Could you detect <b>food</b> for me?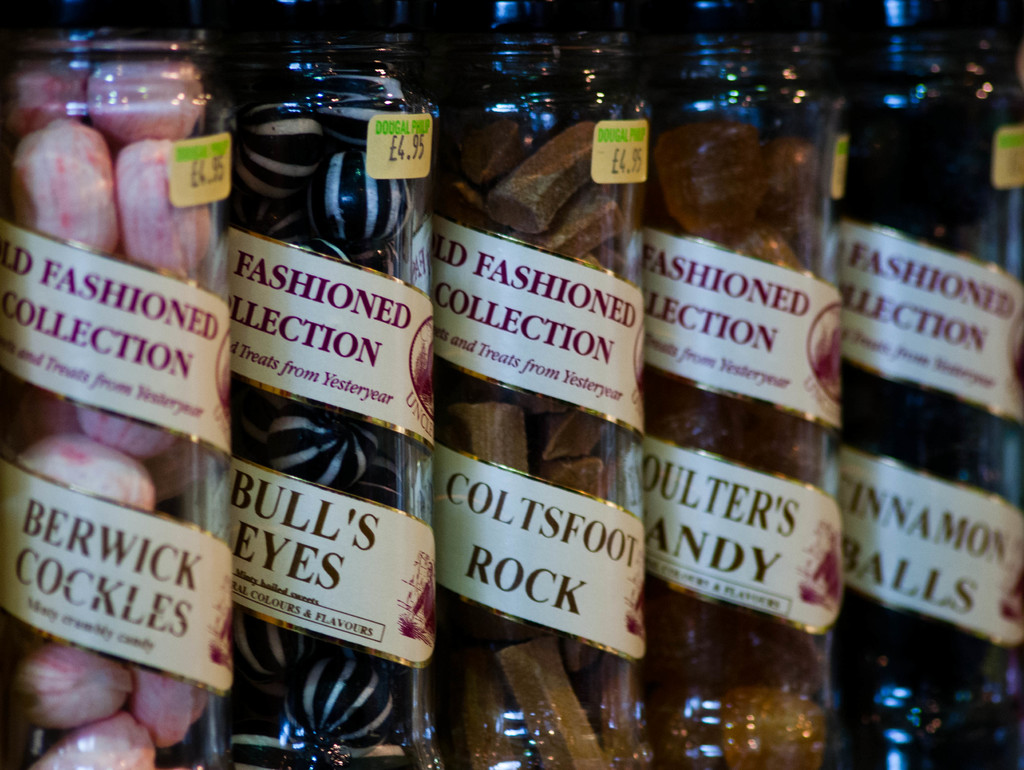
Detection result: 848, 61, 1023, 768.
